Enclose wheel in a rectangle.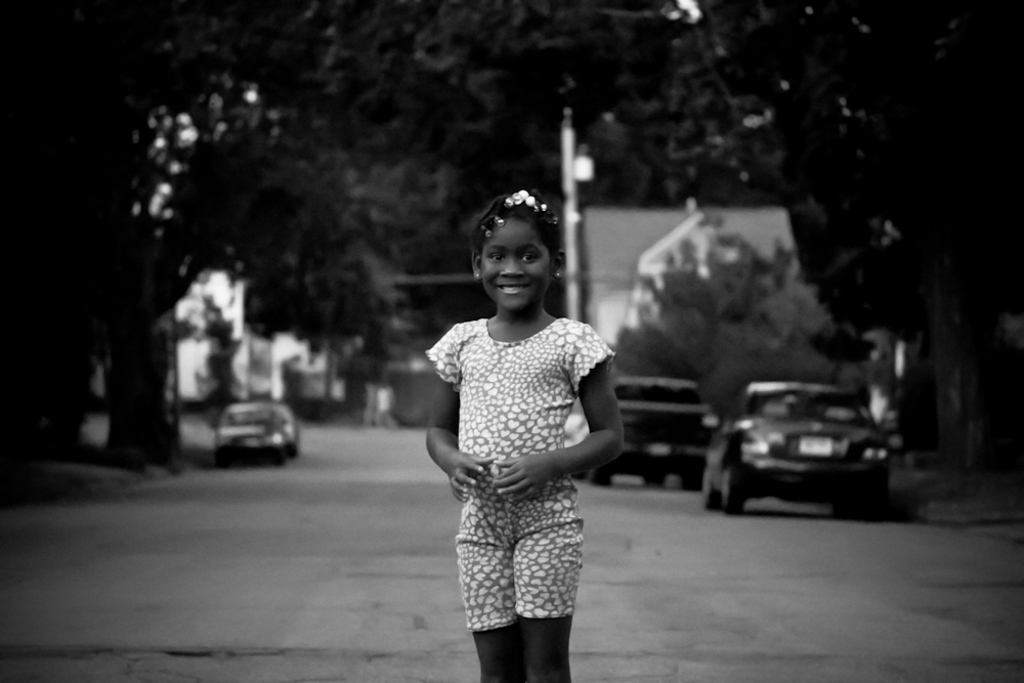
[722, 447, 746, 514].
